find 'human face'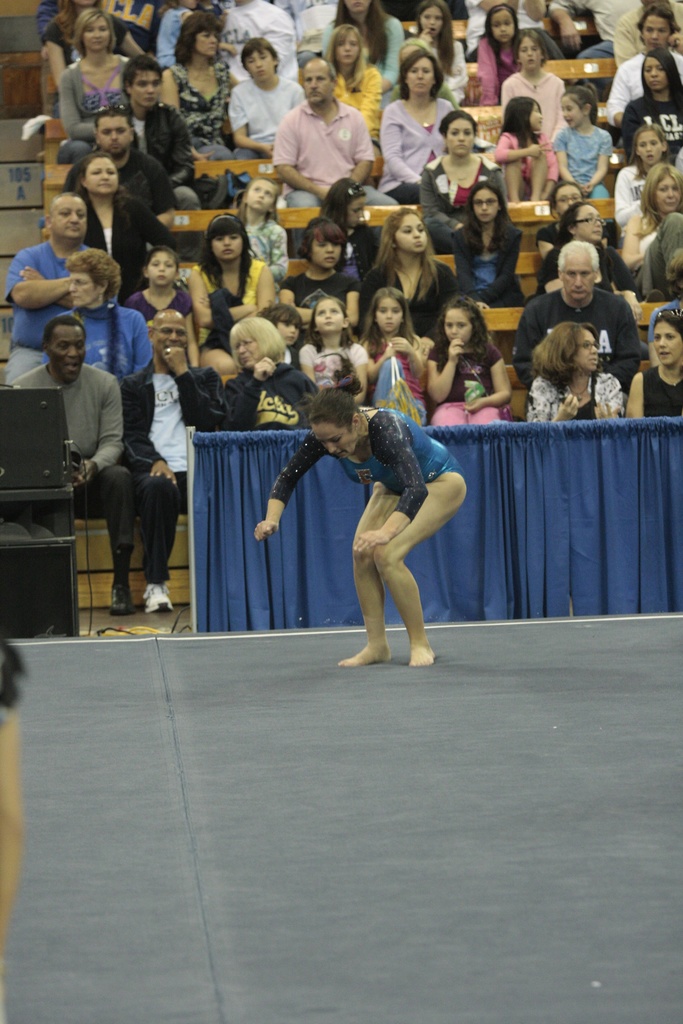
bbox(515, 35, 545, 72)
